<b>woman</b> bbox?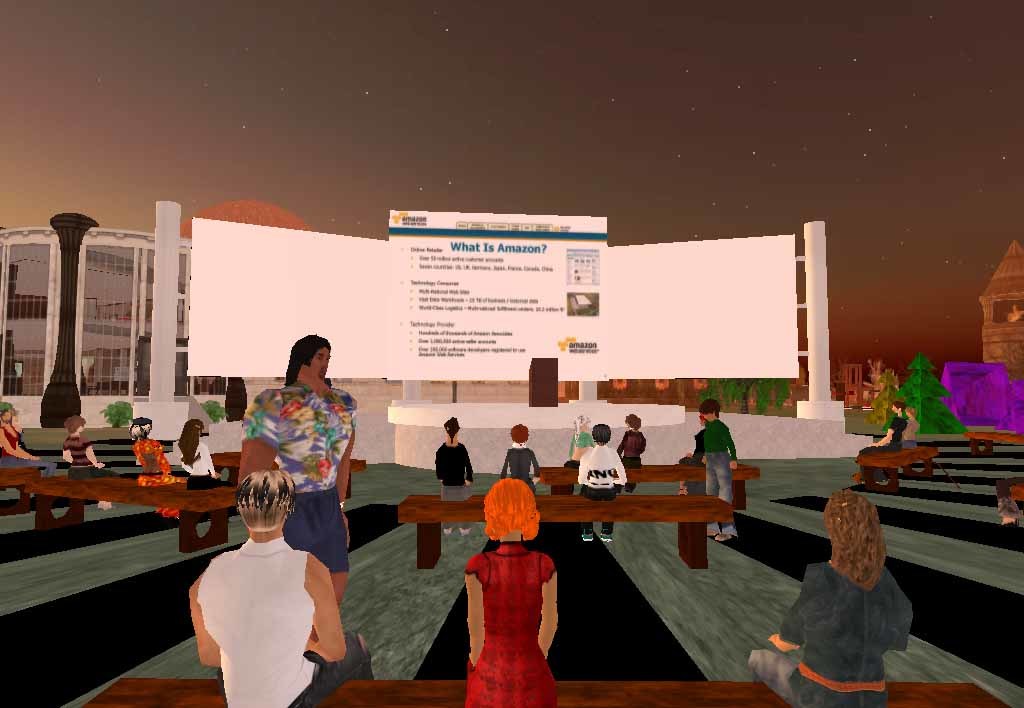
[744, 493, 921, 707]
